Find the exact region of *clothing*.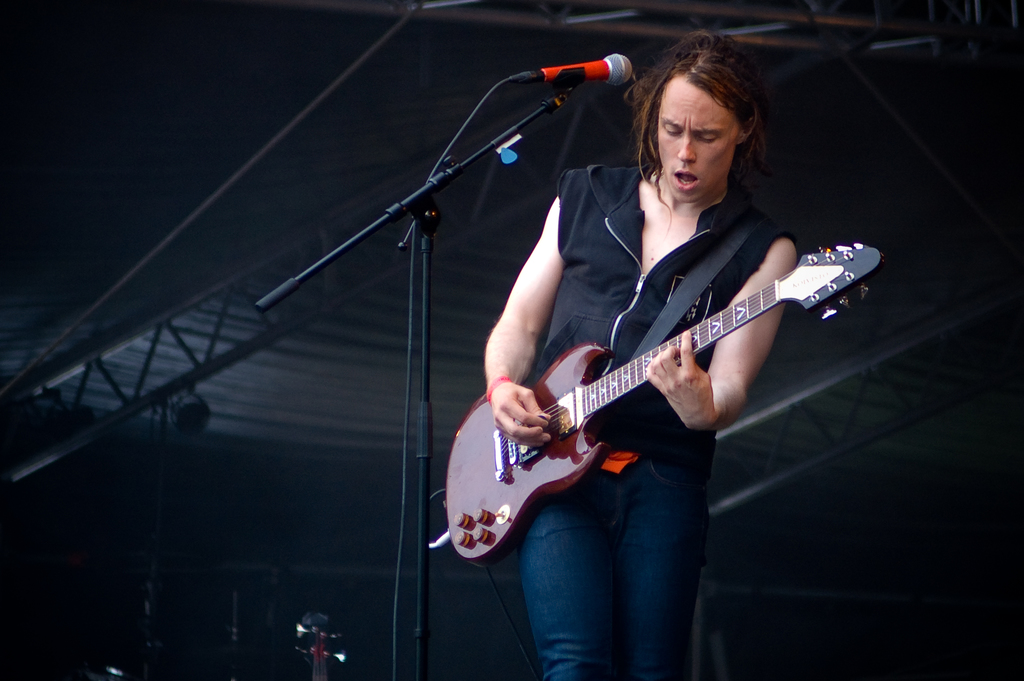
Exact region: 515,156,792,680.
